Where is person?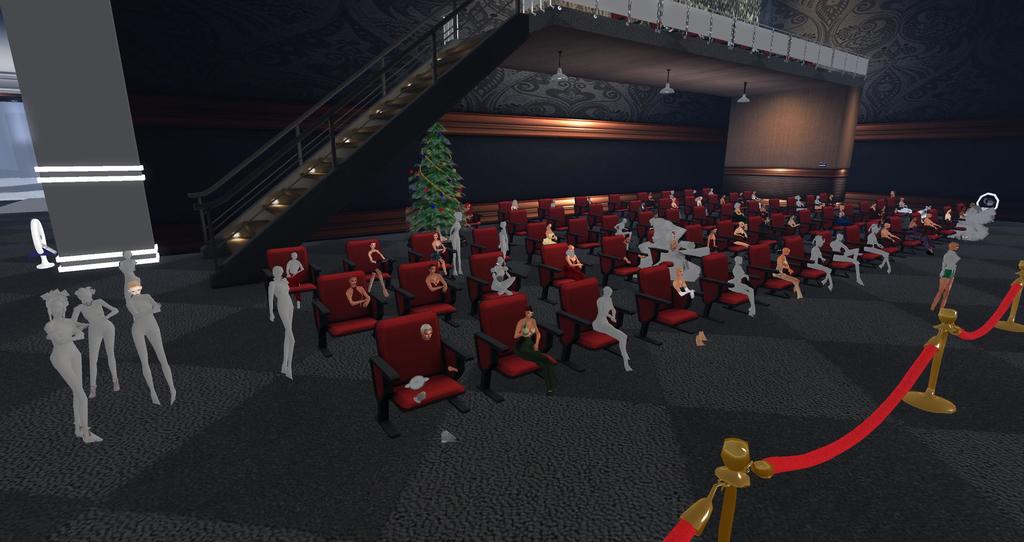
(563, 242, 586, 282).
